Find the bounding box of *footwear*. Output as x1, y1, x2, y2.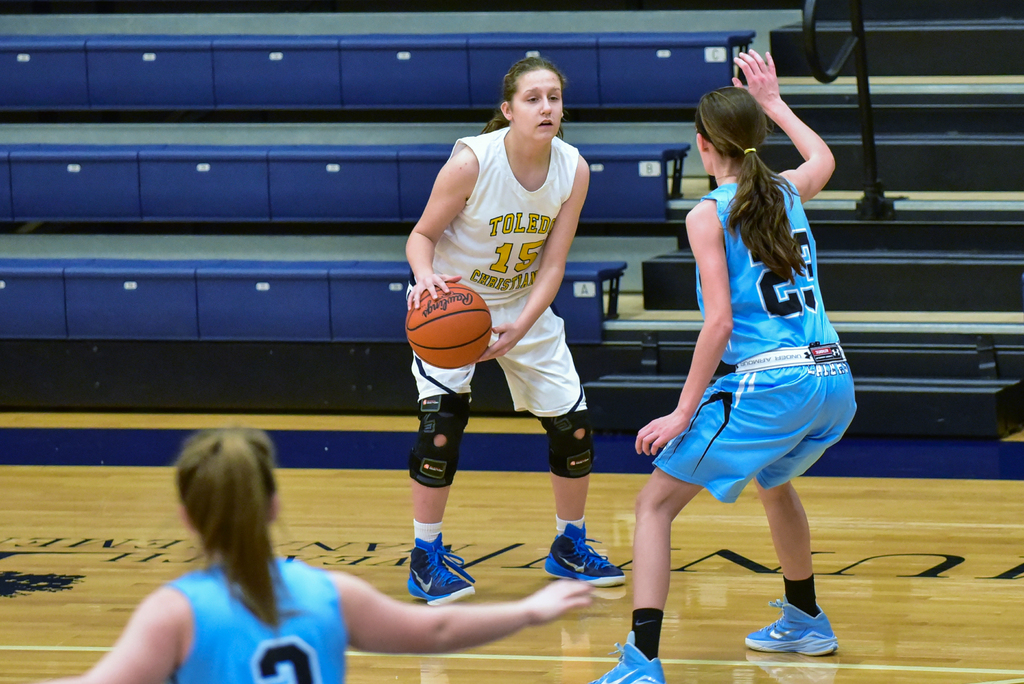
592, 634, 664, 683.
